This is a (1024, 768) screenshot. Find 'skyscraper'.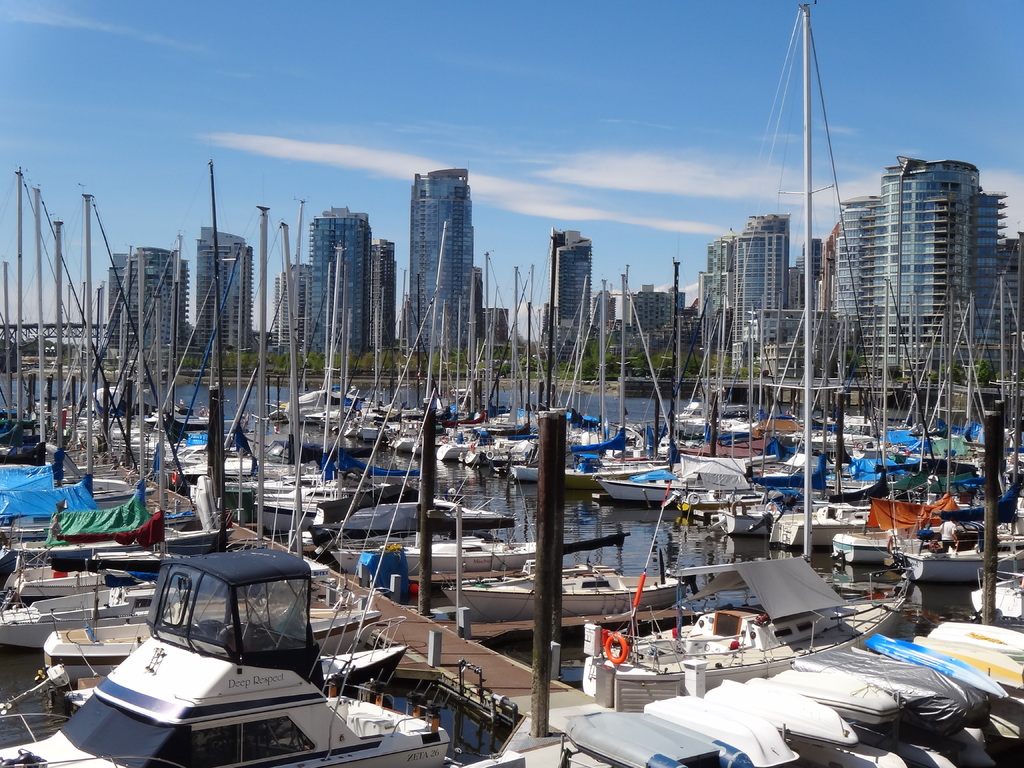
Bounding box: 303, 201, 371, 360.
